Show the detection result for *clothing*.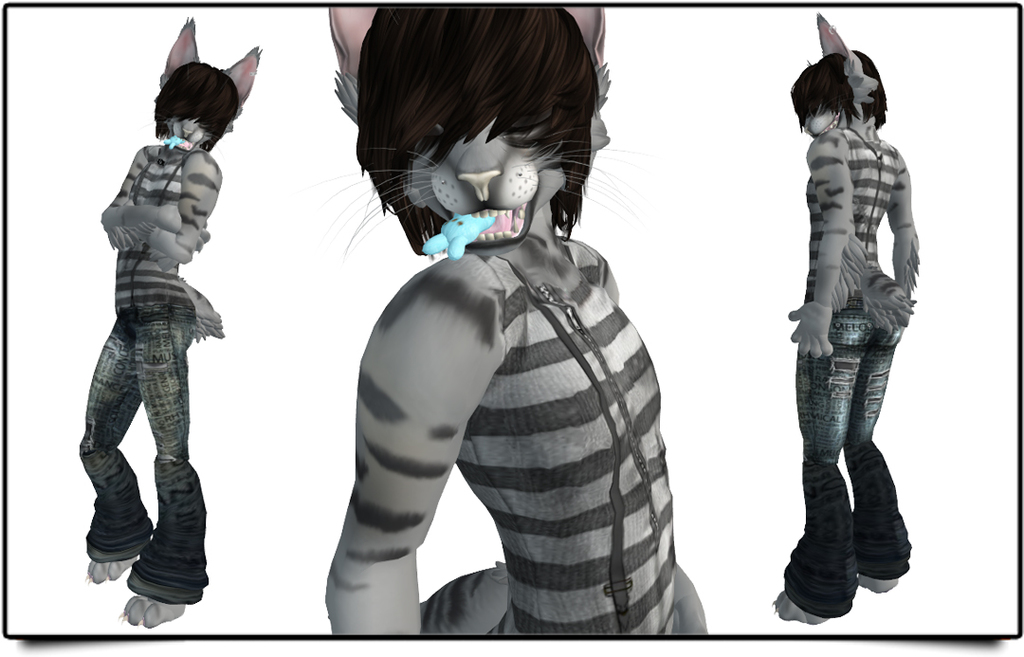
<box>480,246,674,648</box>.
